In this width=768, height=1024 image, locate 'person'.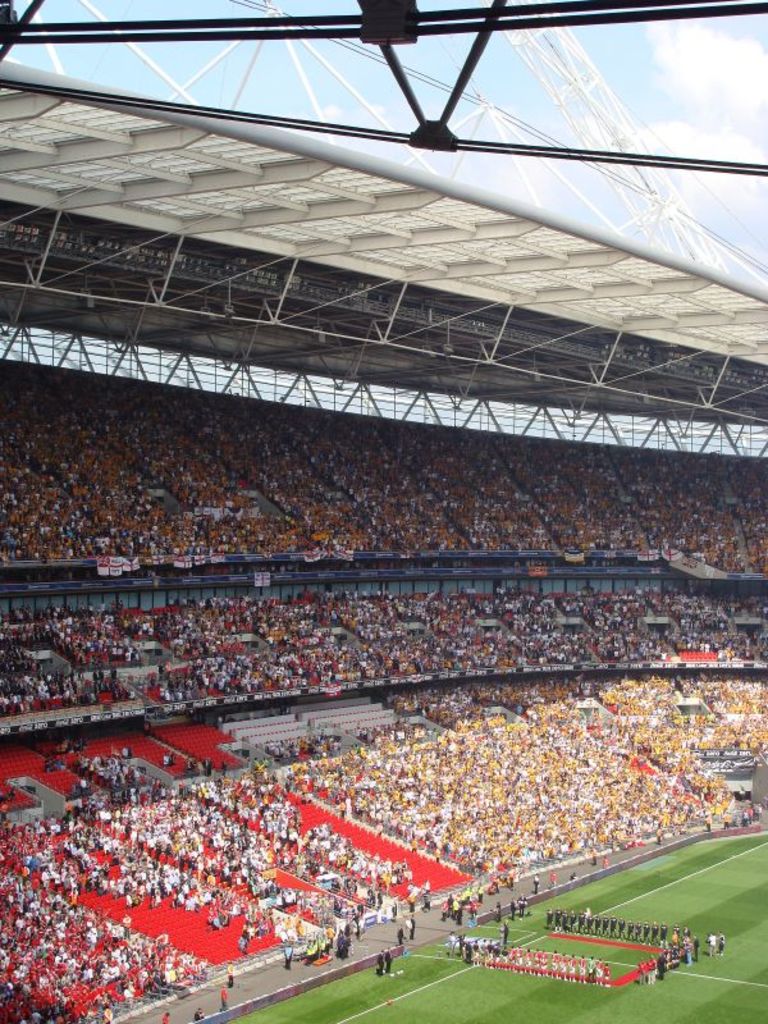
Bounding box: <bbox>223, 960, 236, 984</bbox>.
